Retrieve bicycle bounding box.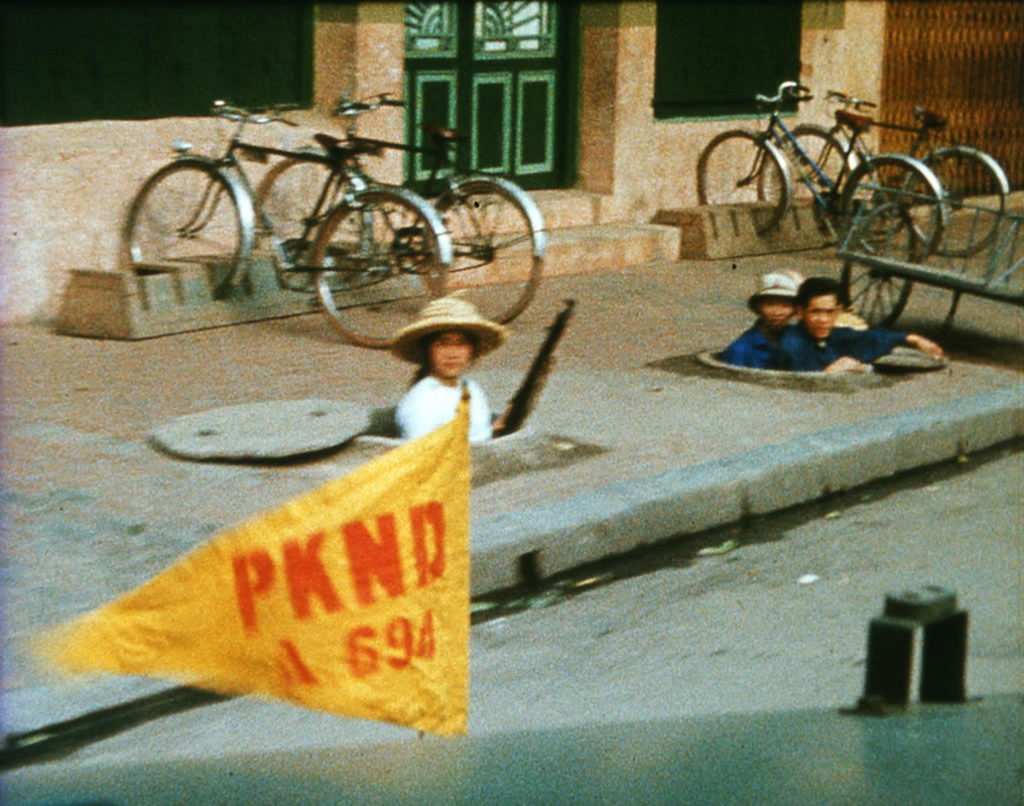
Bounding box: region(759, 88, 1010, 255).
